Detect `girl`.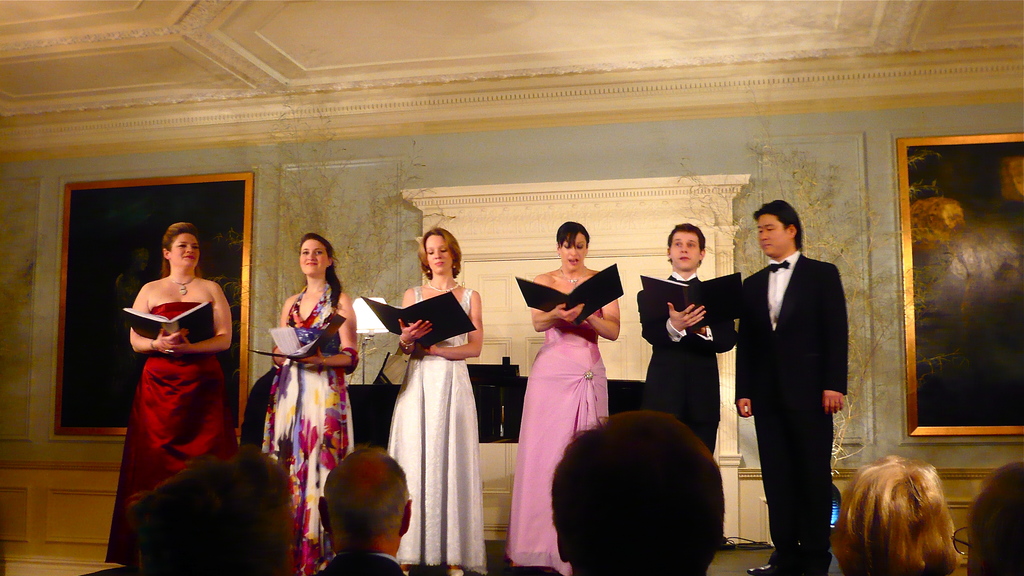
Detected at bbox(503, 221, 620, 575).
